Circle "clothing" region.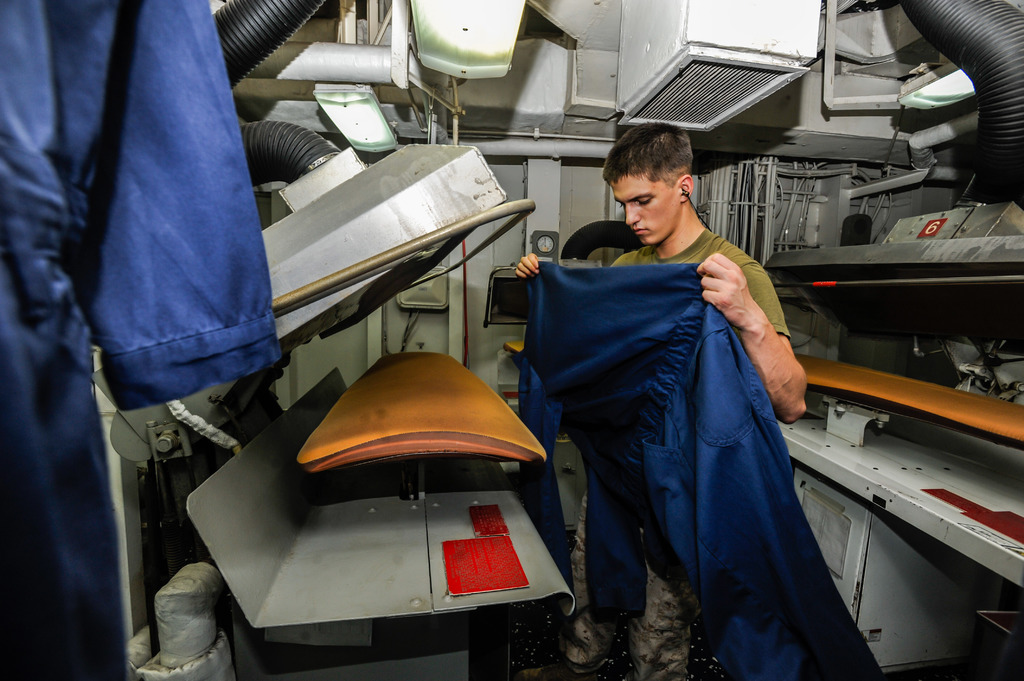
Region: 516:262:892:680.
